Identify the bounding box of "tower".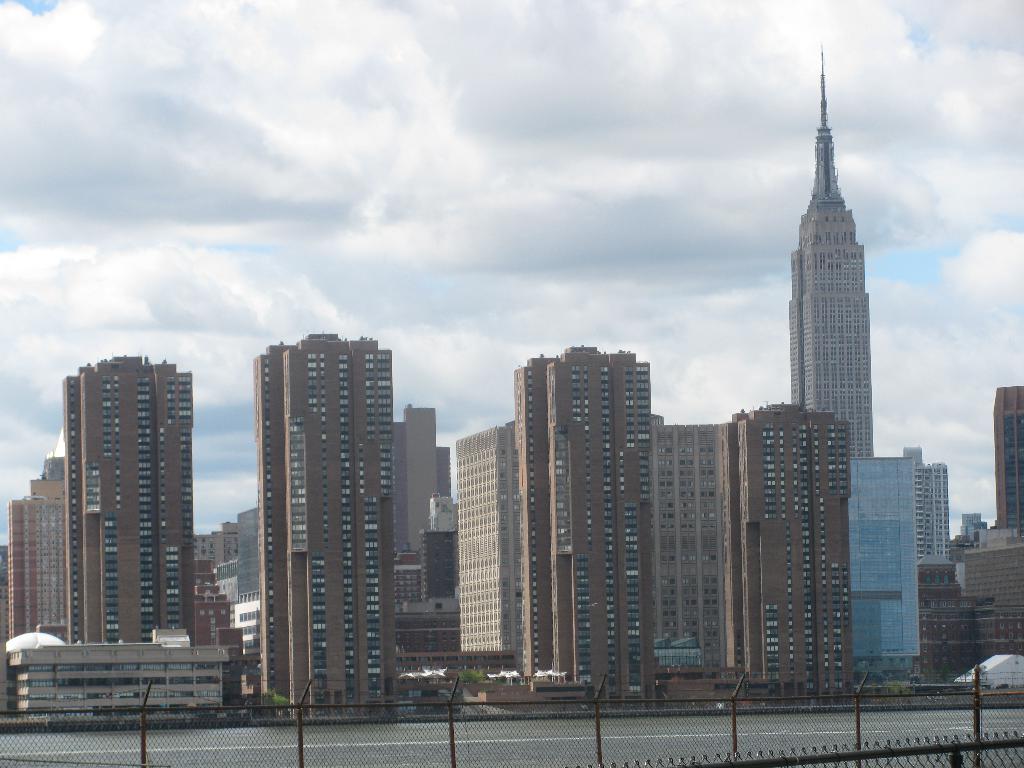
<bbox>72, 363, 193, 646</bbox>.
